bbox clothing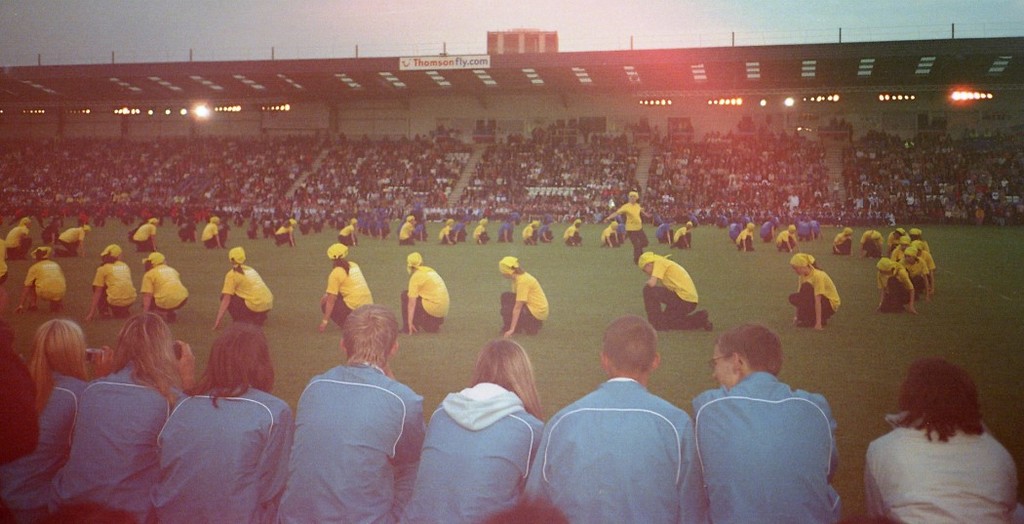
{"left": 640, "top": 261, "right": 702, "bottom": 333}
